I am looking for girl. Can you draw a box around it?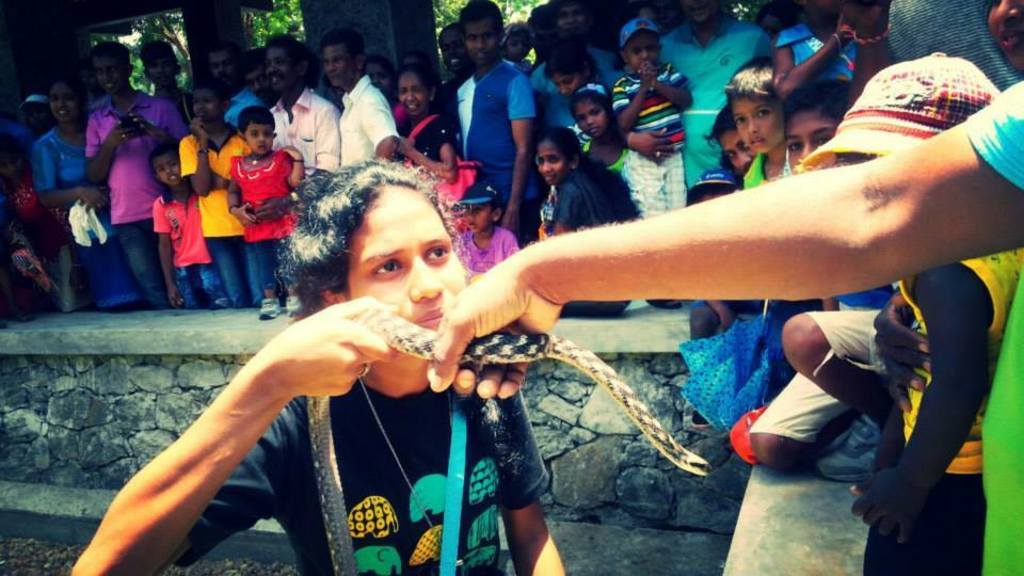
Sure, the bounding box is [35, 76, 142, 306].
